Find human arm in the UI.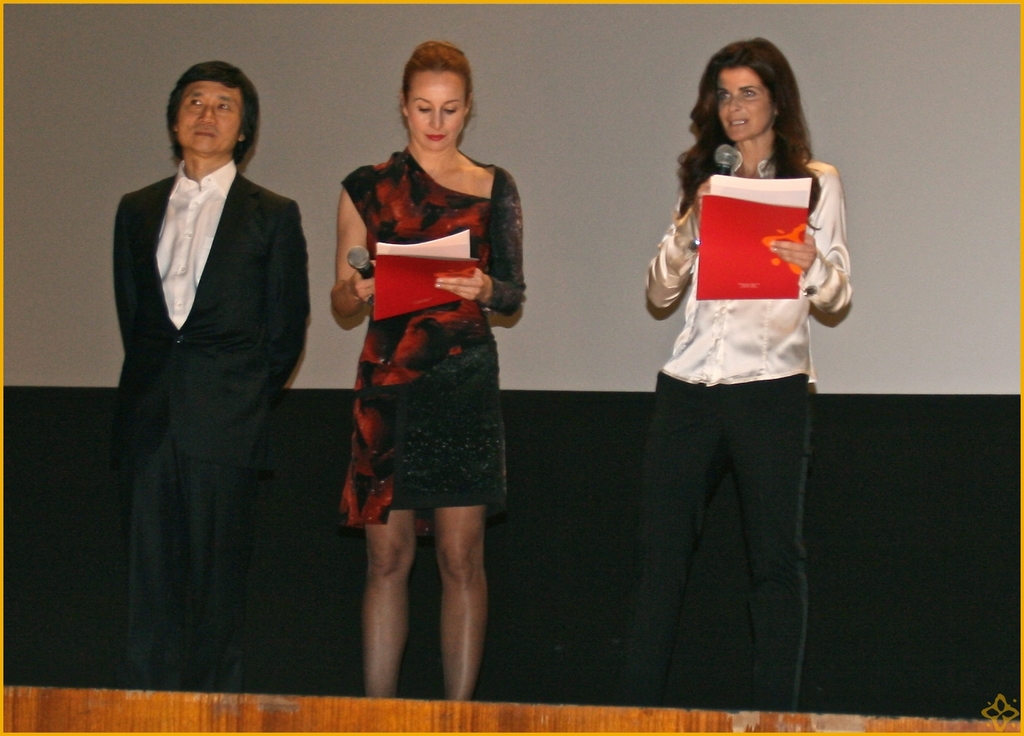
UI element at 236,185,320,402.
